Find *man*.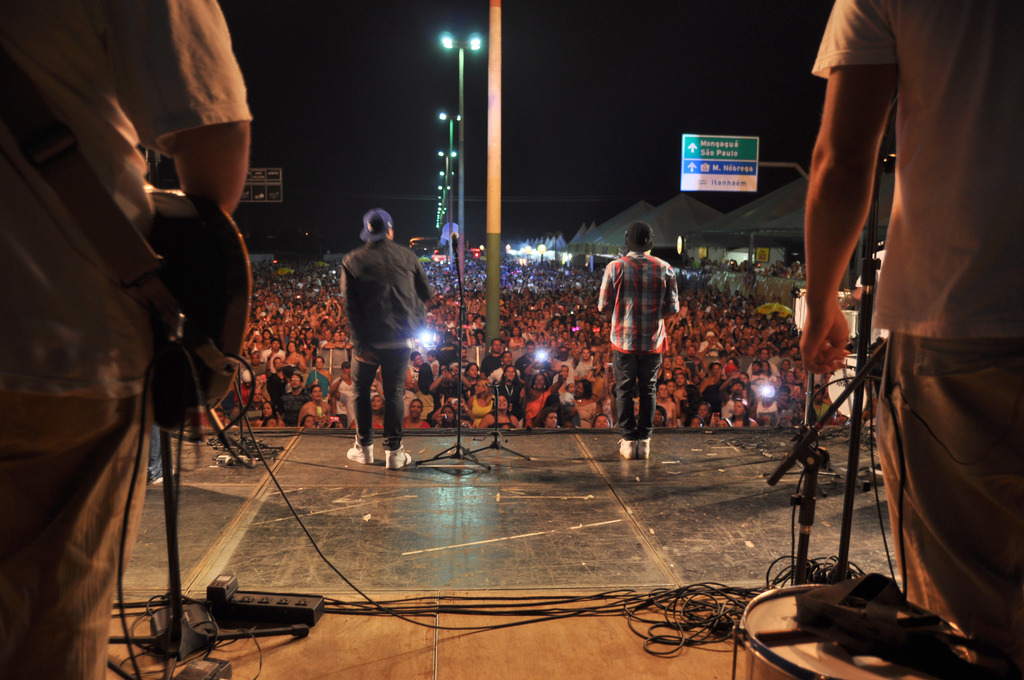
crop(248, 352, 267, 374).
